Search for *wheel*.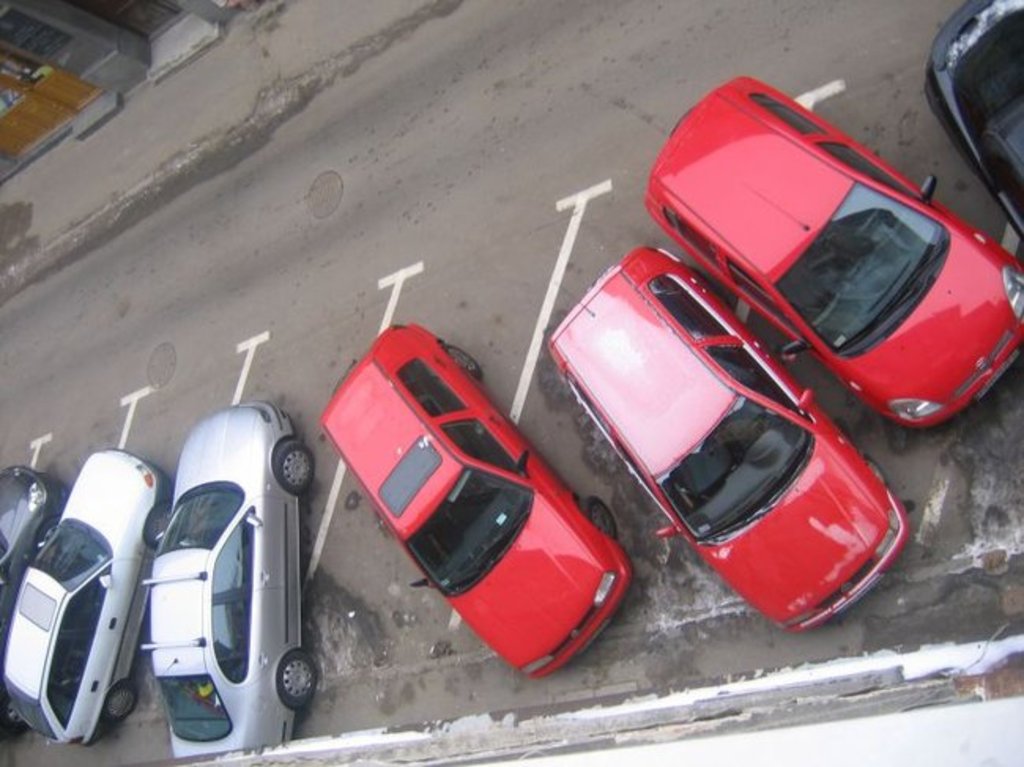
Found at 142:501:170:550.
